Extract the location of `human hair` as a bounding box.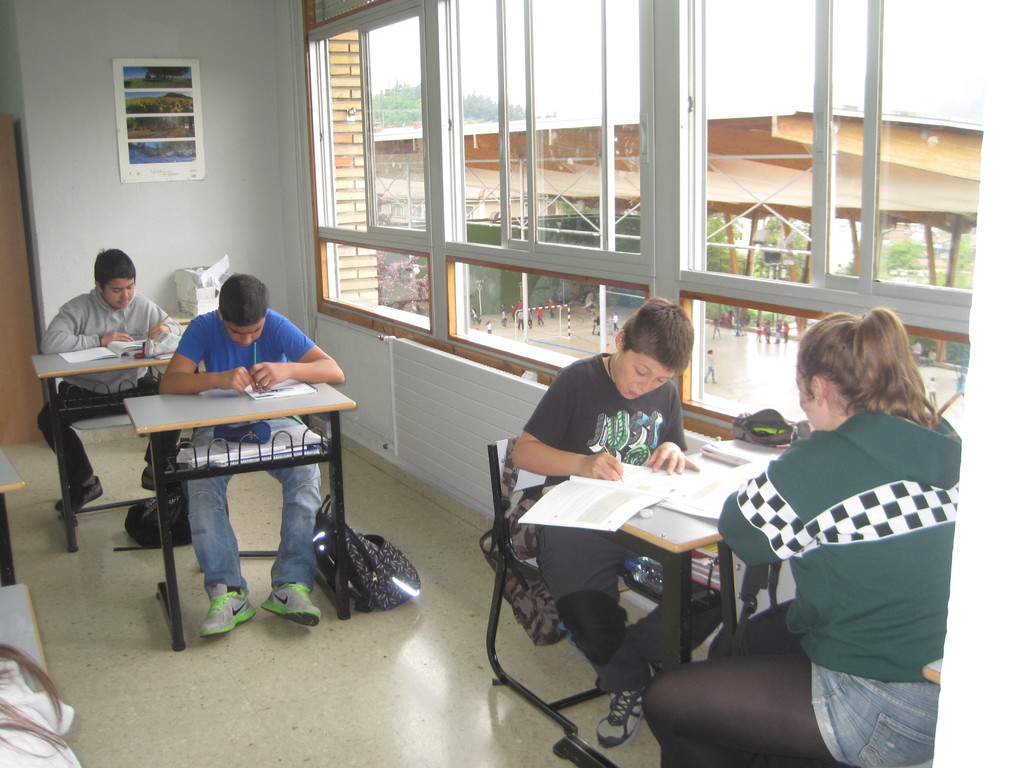
BBox(618, 295, 697, 378).
